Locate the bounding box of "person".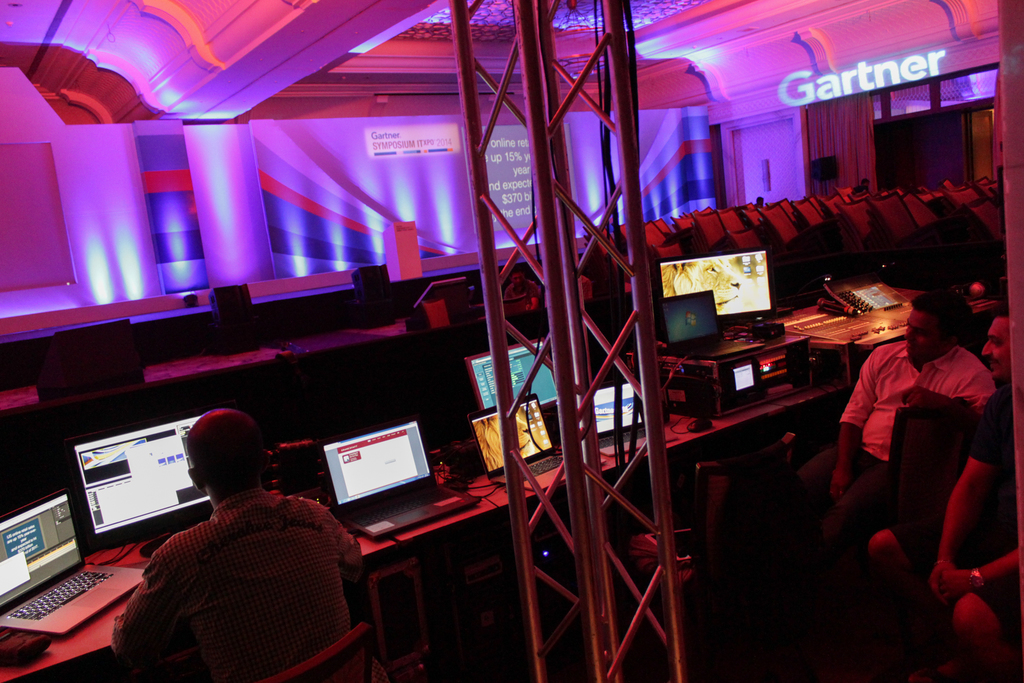
Bounding box: {"left": 870, "top": 308, "right": 1023, "bottom": 670}.
